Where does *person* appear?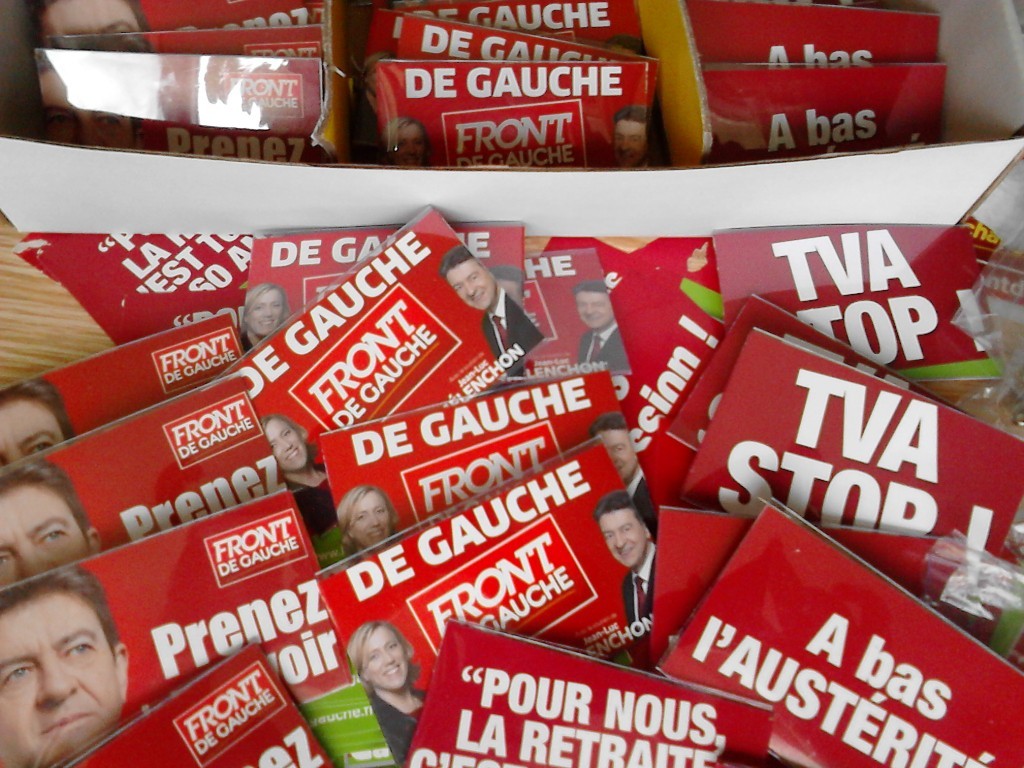
Appears at 0, 565, 129, 767.
